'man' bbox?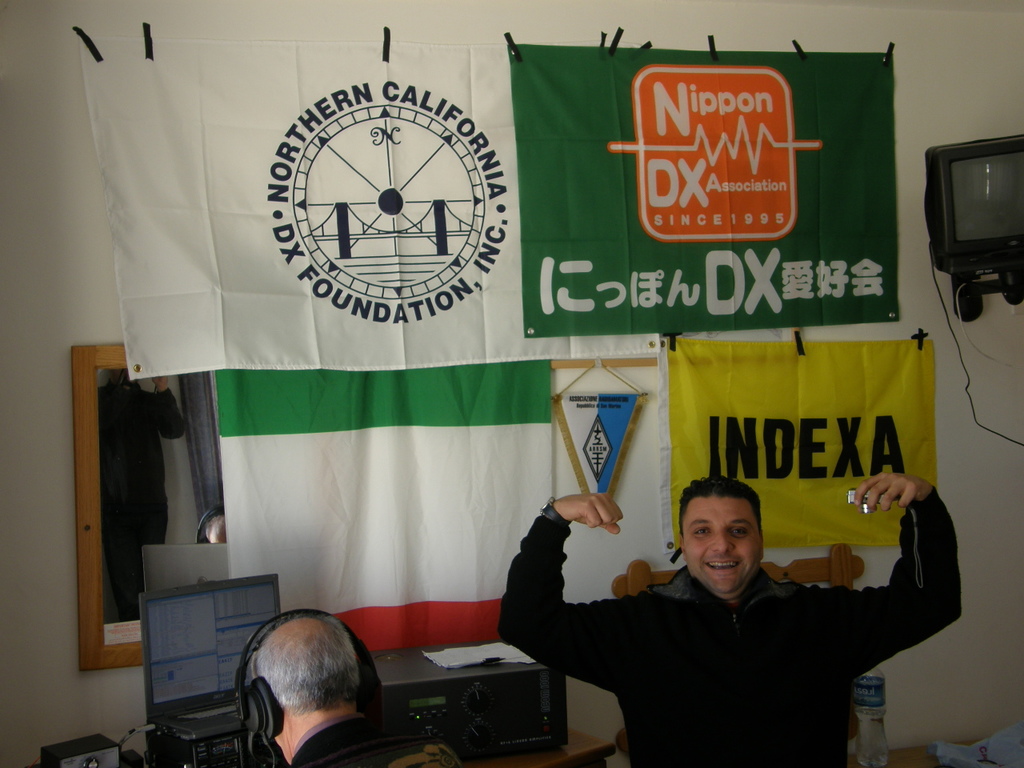
detection(249, 614, 468, 767)
